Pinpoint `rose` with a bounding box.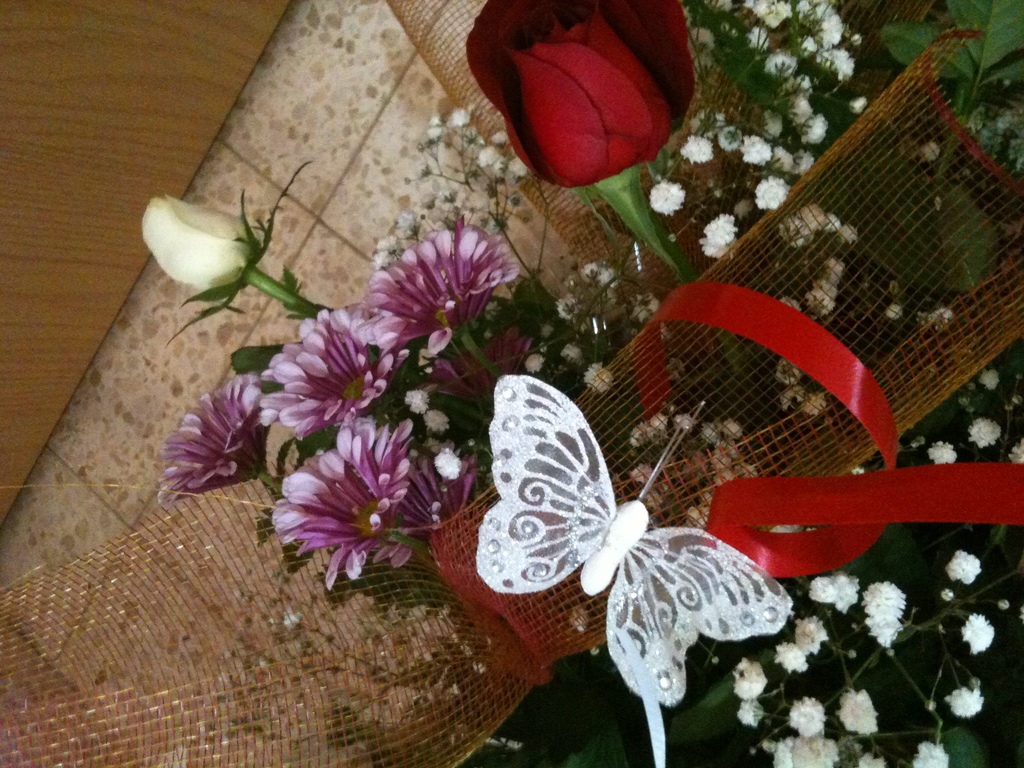
[141,191,266,290].
